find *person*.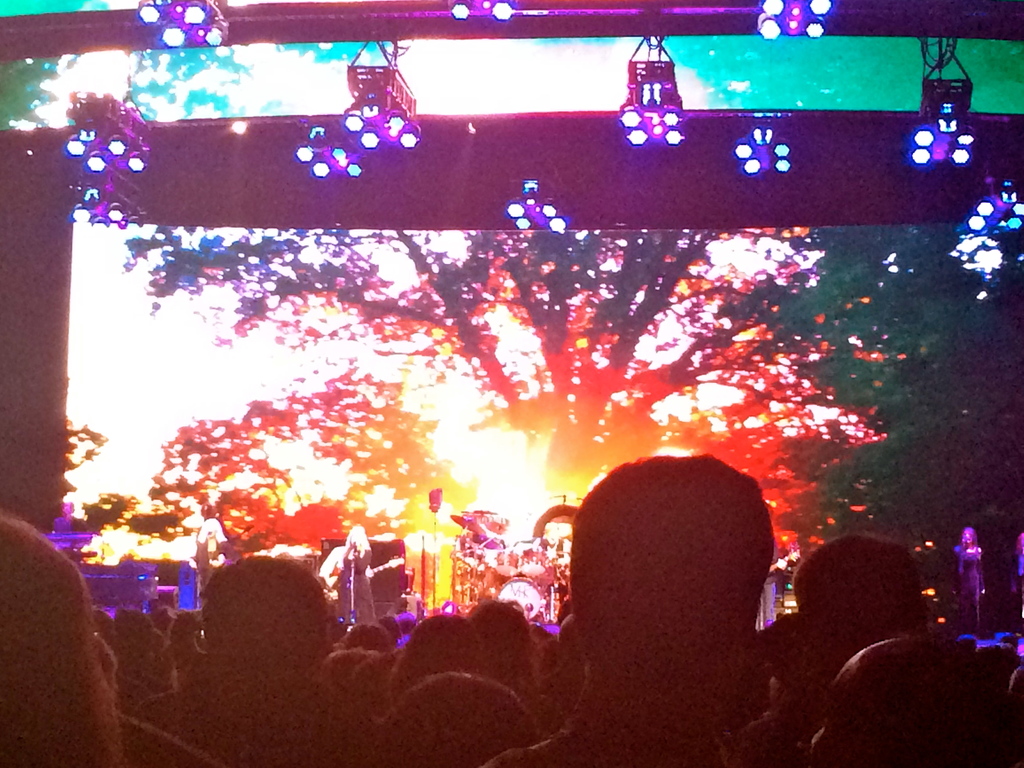
[x1=382, y1=605, x2=493, y2=708].
